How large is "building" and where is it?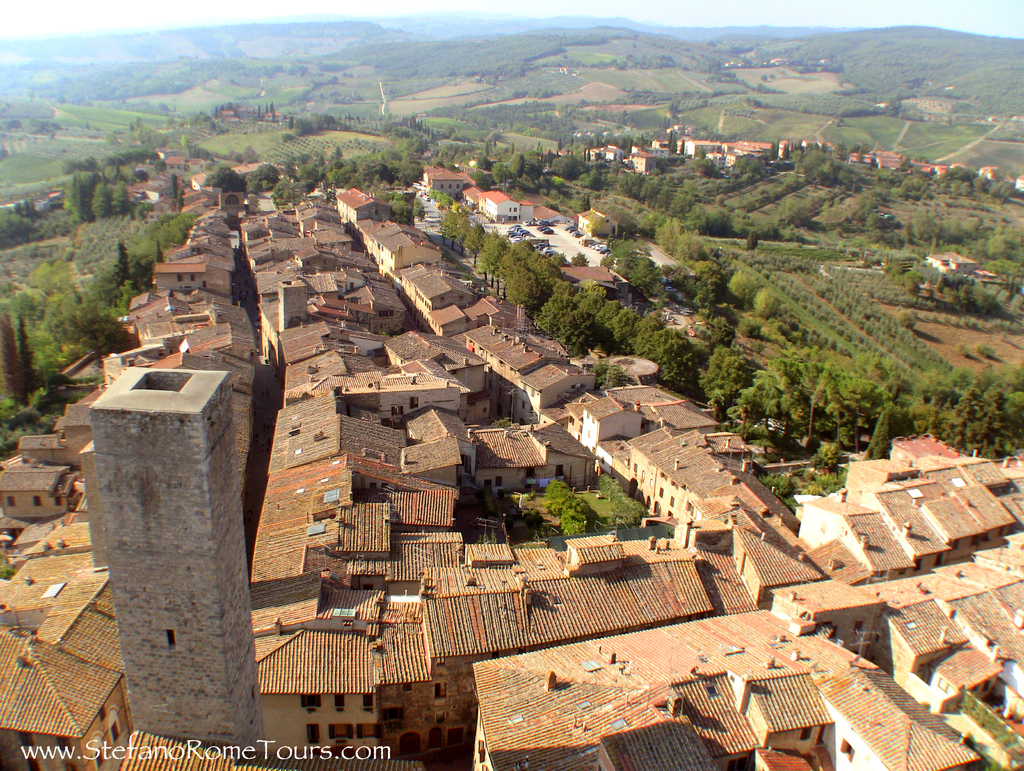
Bounding box: l=422, t=160, r=477, b=193.
